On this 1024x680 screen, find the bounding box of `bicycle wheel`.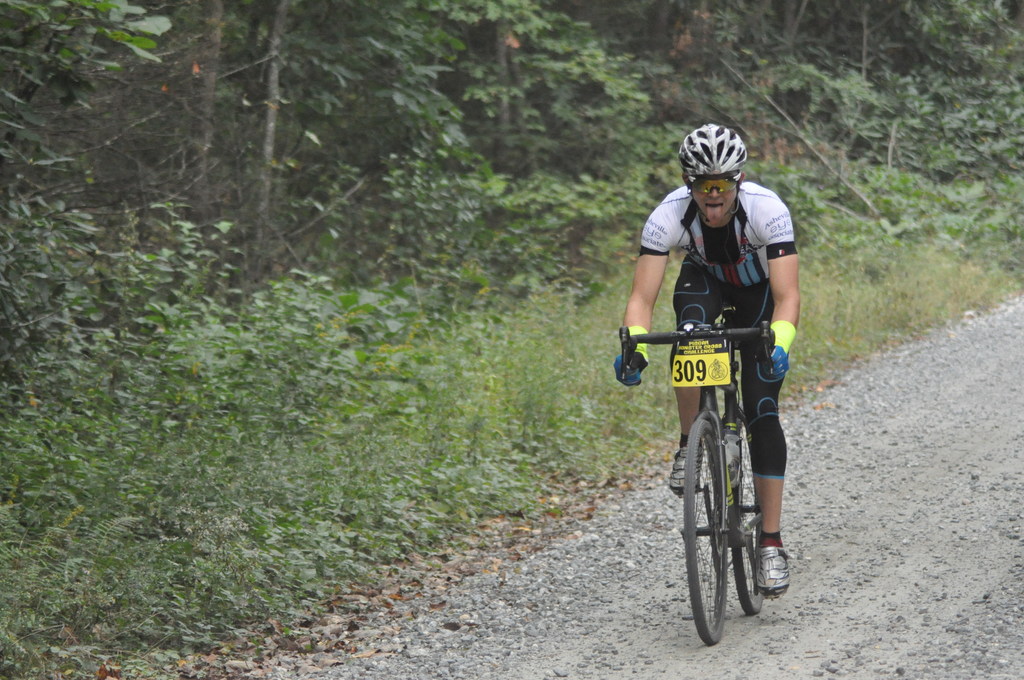
Bounding box: 729,419,766,618.
